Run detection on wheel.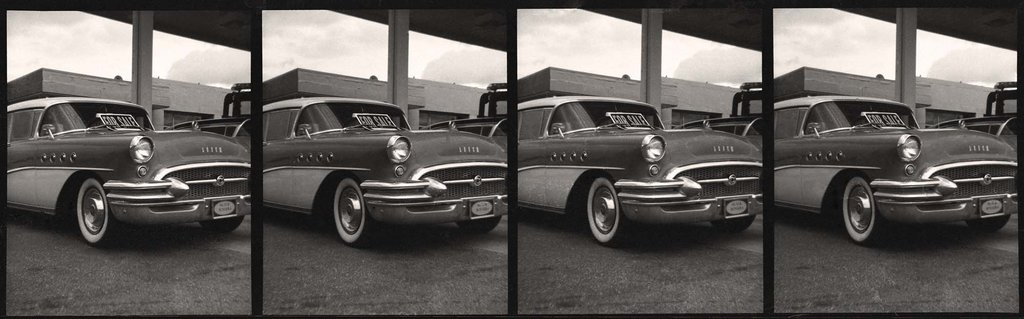
Result: [left=334, top=182, right=380, bottom=246].
